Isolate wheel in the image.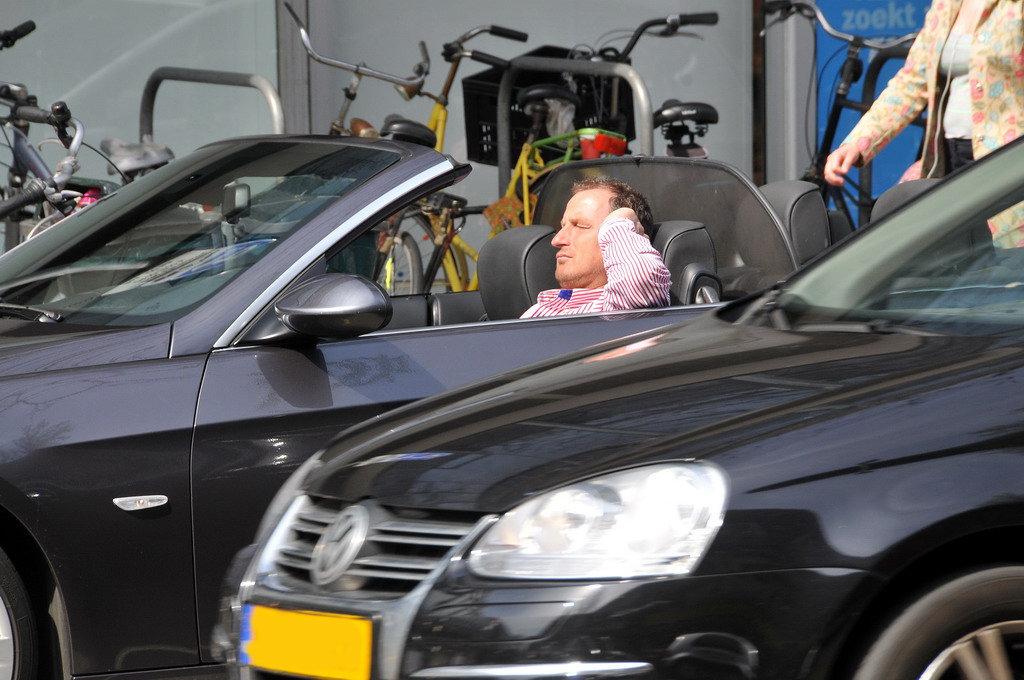
Isolated region: [x1=0, y1=551, x2=38, y2=679].
